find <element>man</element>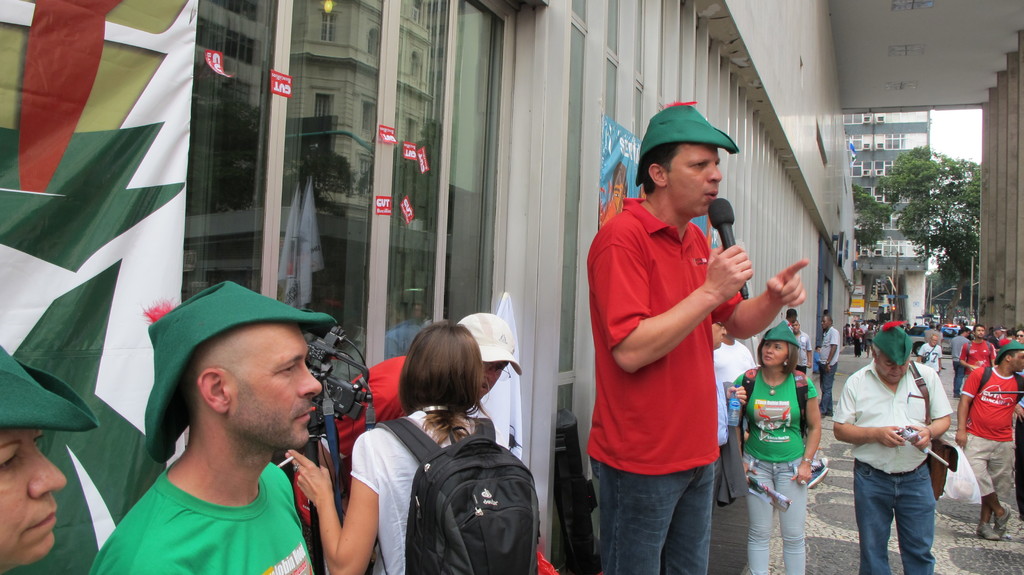
bbox(793, 320, 814, 377)
